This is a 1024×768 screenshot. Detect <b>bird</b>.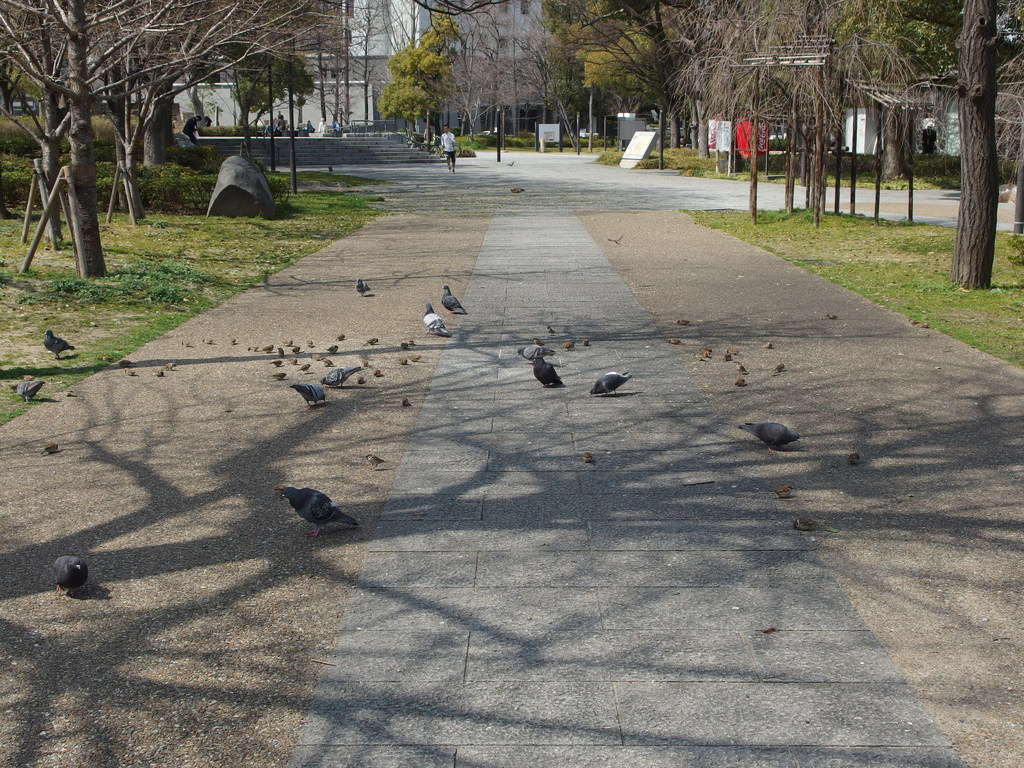
<region>507, 159, 518, 167</region>.
